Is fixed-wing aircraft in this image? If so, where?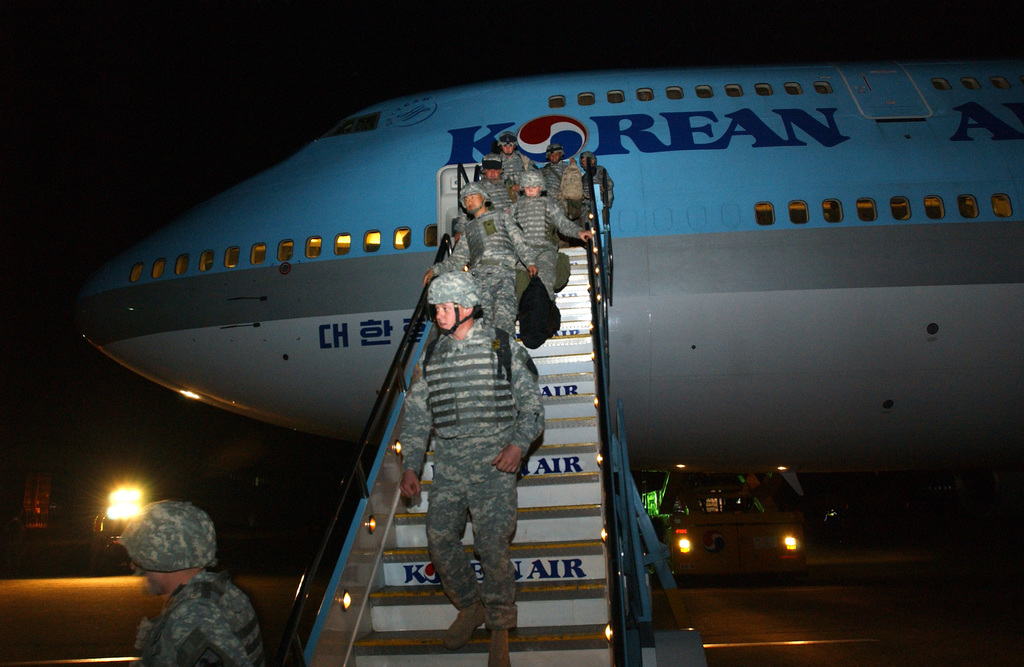
Yes, at <bbox>71, 65, 1023, 474</bbox>.
